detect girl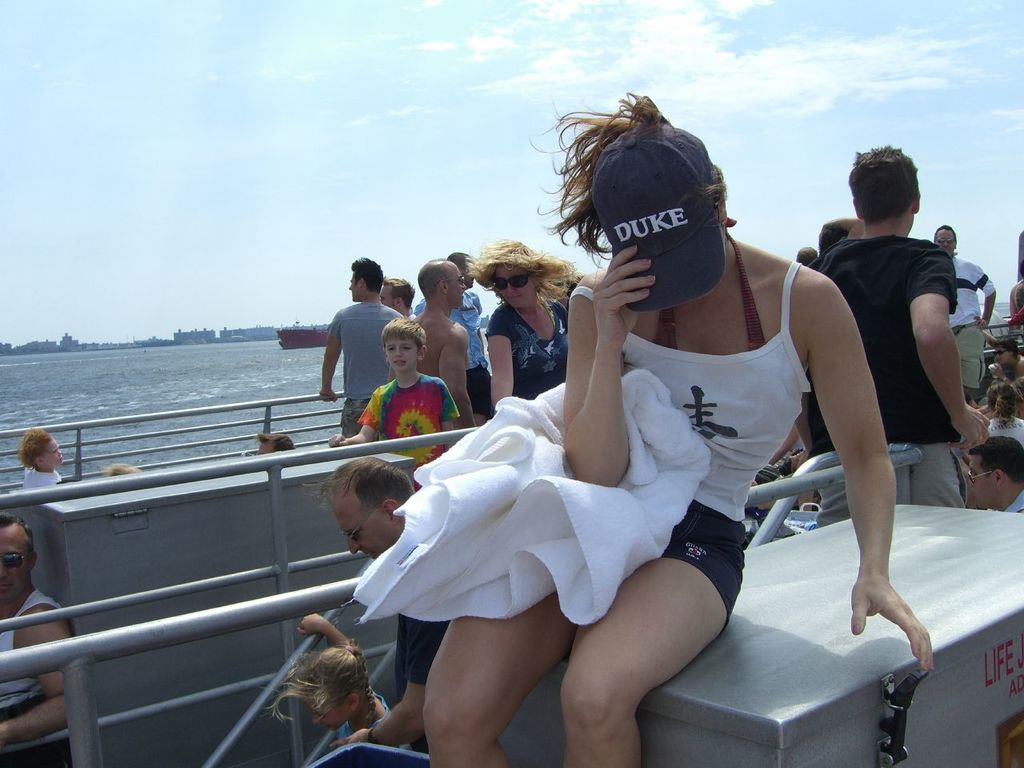
box(453, 236, 579, 407)
